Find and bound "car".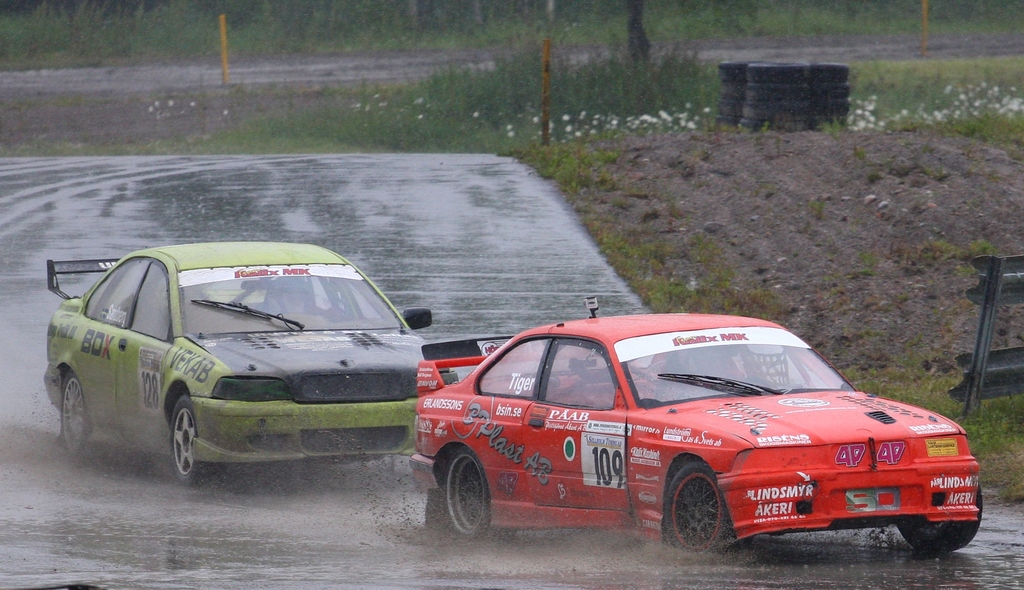
Bound: <region>399, 309, 983, 546</region>.
